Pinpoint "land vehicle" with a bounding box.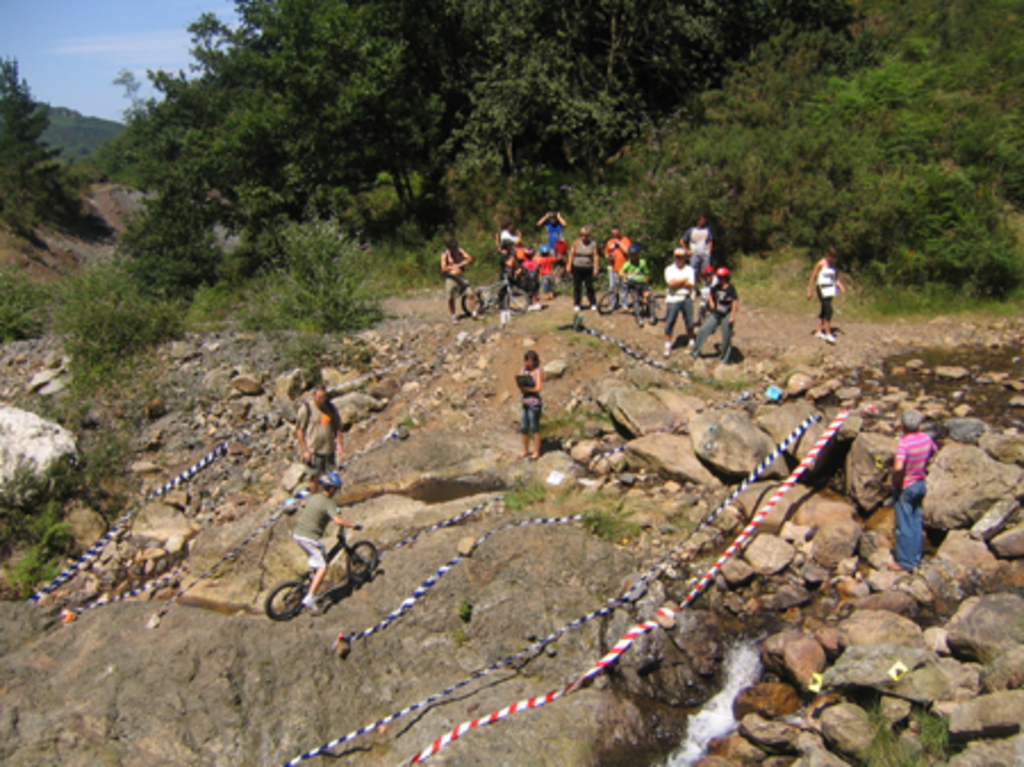
locate(460, 269, 532, 319).
